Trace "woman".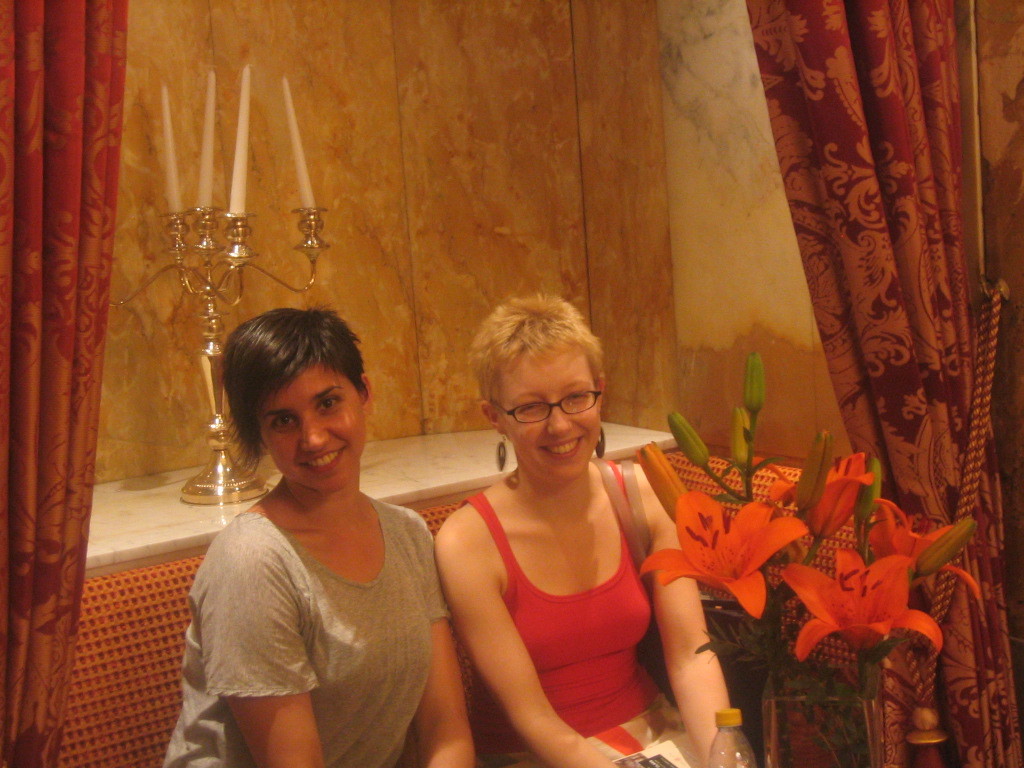
Traced to x1=423, y1=296, x2=698, y2=767.
